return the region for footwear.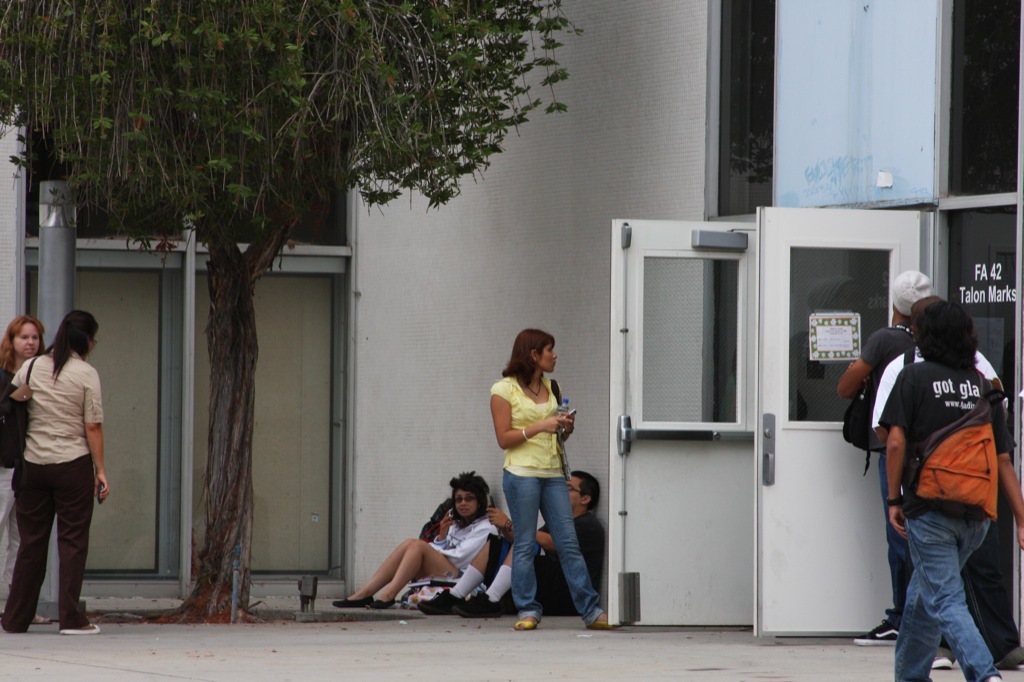
box(61, 618, 98, 634).
